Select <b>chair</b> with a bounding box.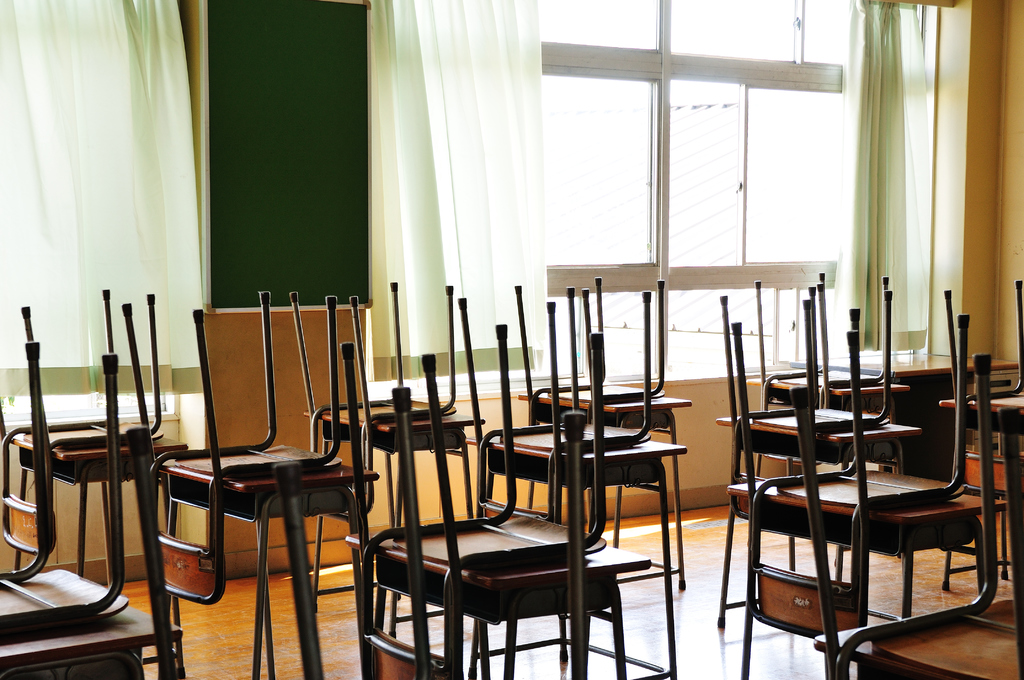
[left=719, top=271, right=945, bottom=460].
